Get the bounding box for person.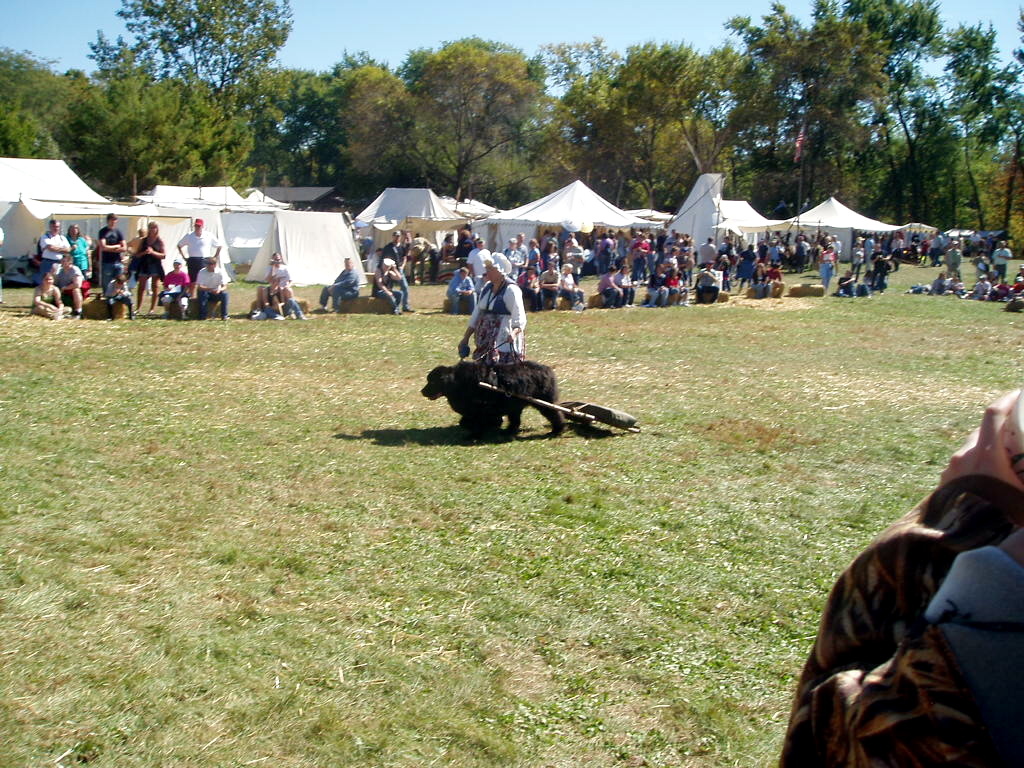
box=[106, 266, 136, 323].
